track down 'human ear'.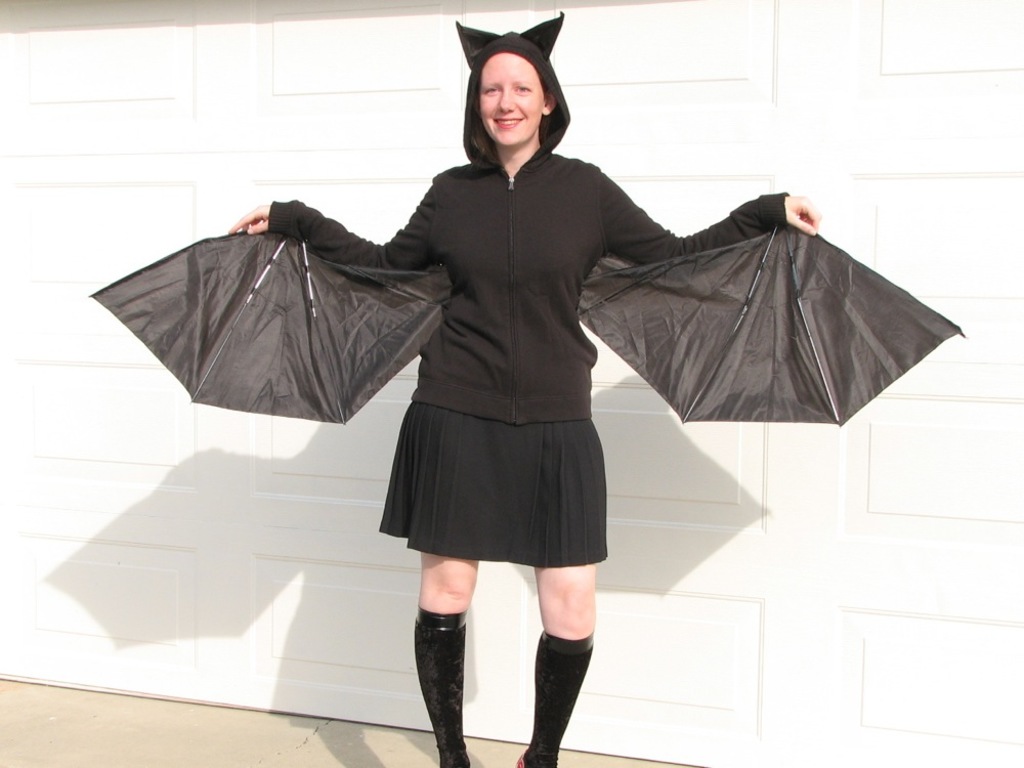
Tracked to bbox(540, 88, 559, 114).
